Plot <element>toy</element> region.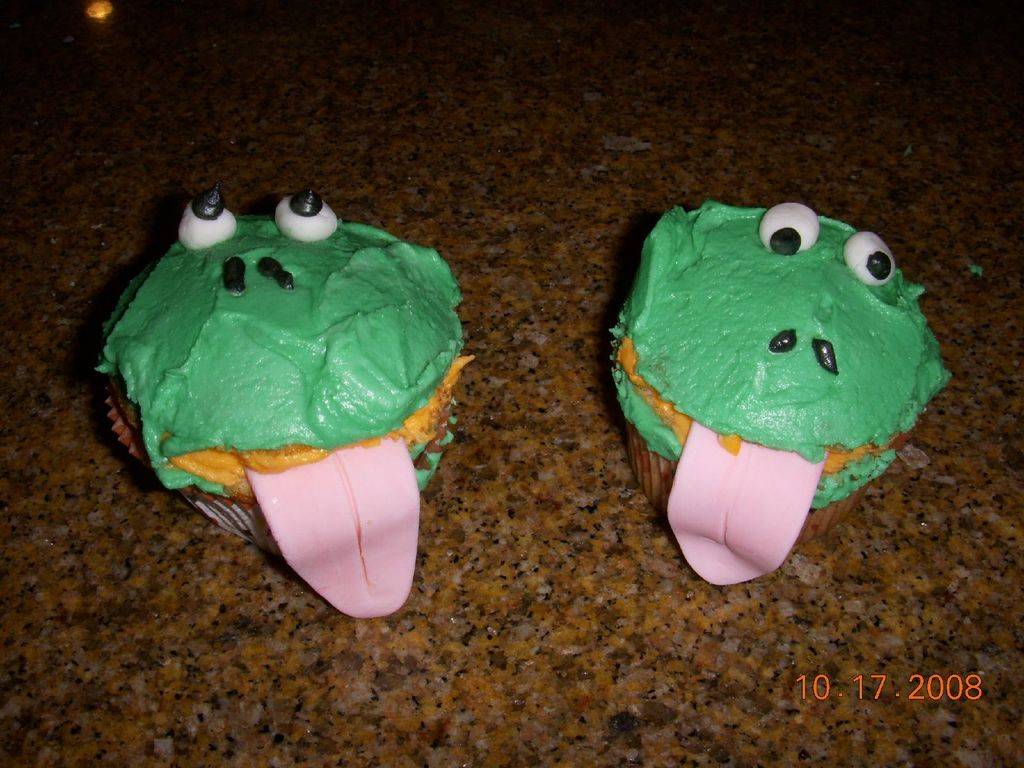
Plotted at region(607, 202, 954, 582).
